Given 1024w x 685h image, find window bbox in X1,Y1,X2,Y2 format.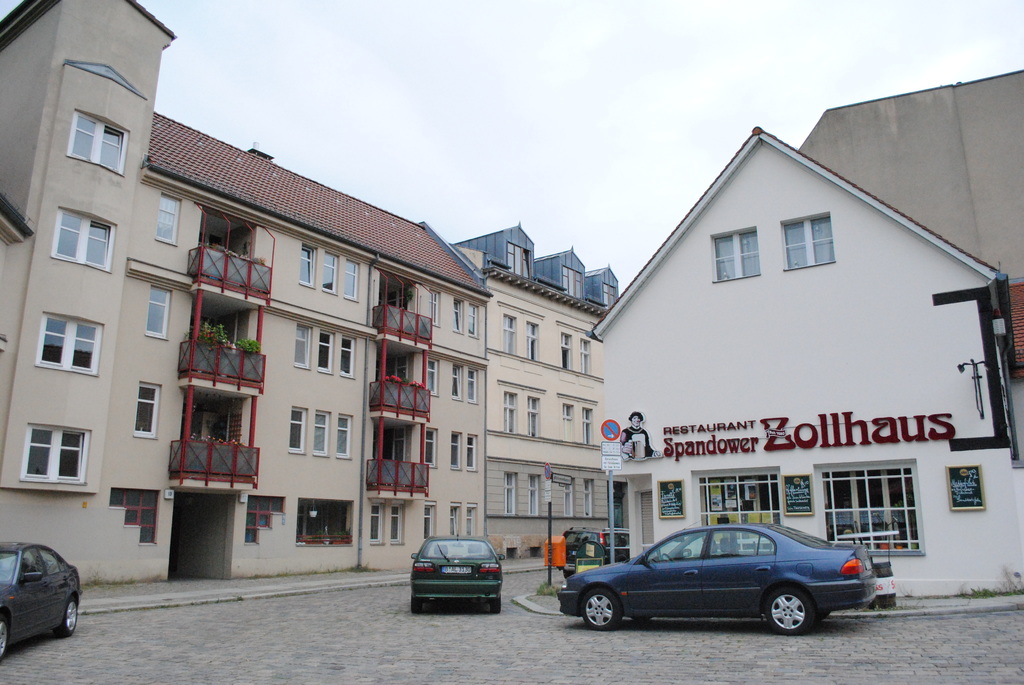
423,501,436,542.
